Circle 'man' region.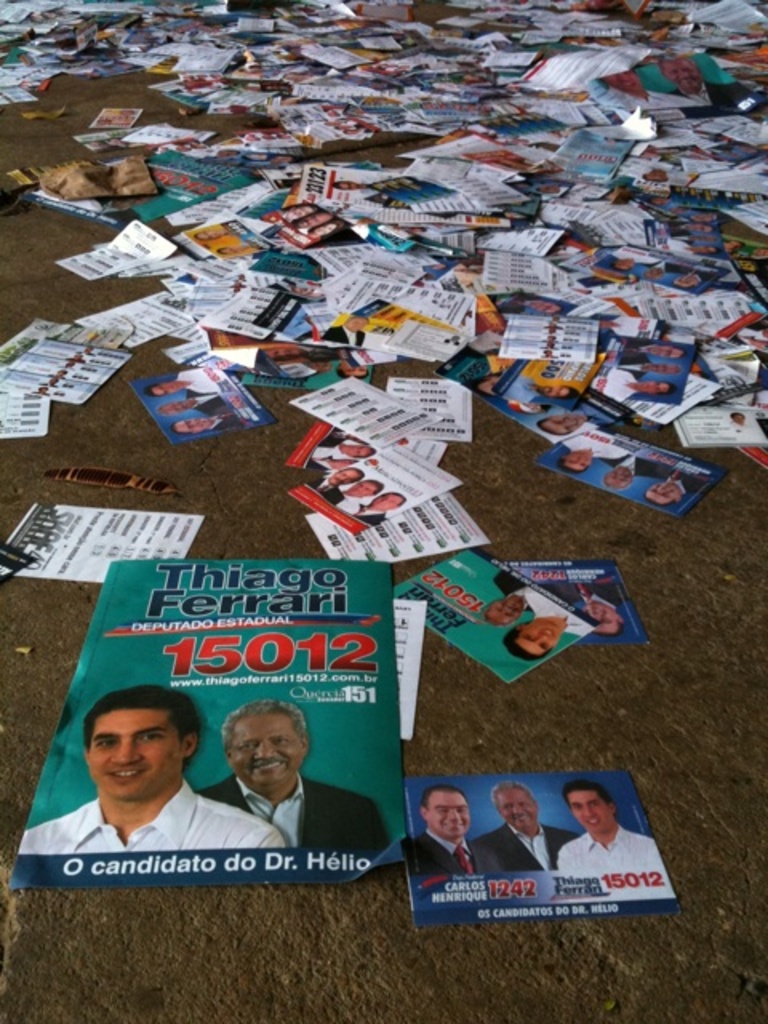
Region: (163,387,230,413).
